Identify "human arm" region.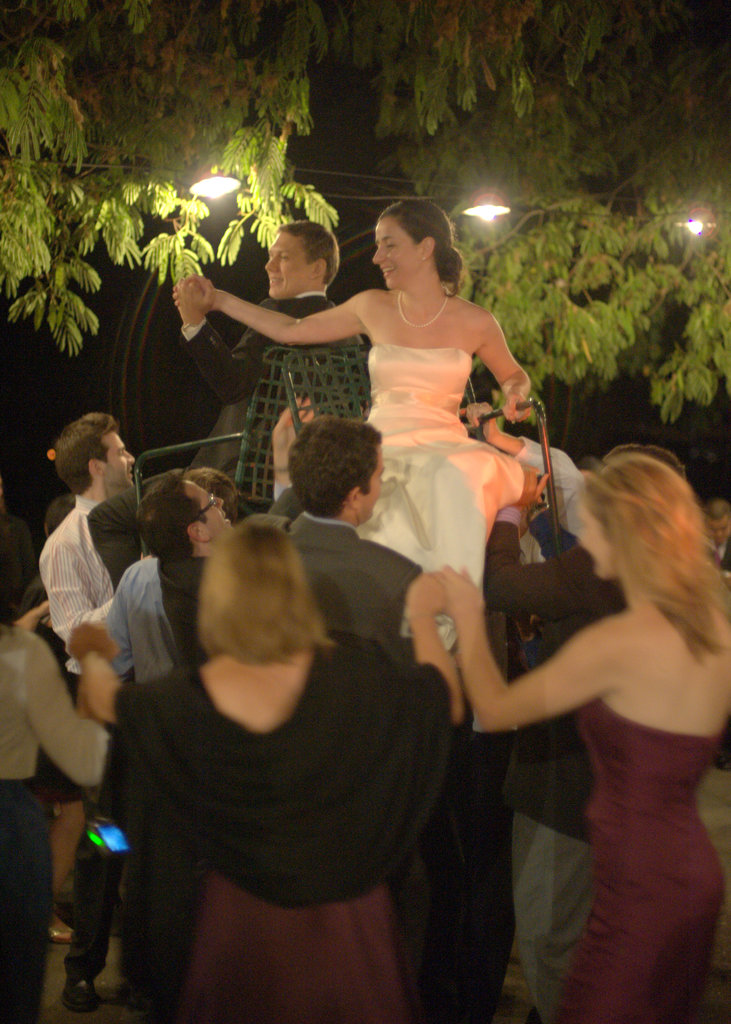
Region: (x1=473, y1=395, x2=581, y2=524).
